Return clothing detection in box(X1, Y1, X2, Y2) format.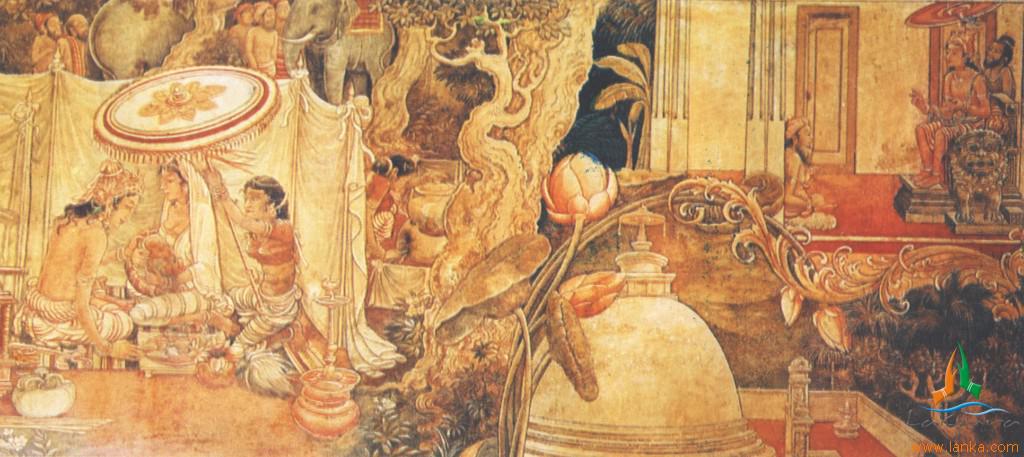
box(271, 48, 290, 78).
